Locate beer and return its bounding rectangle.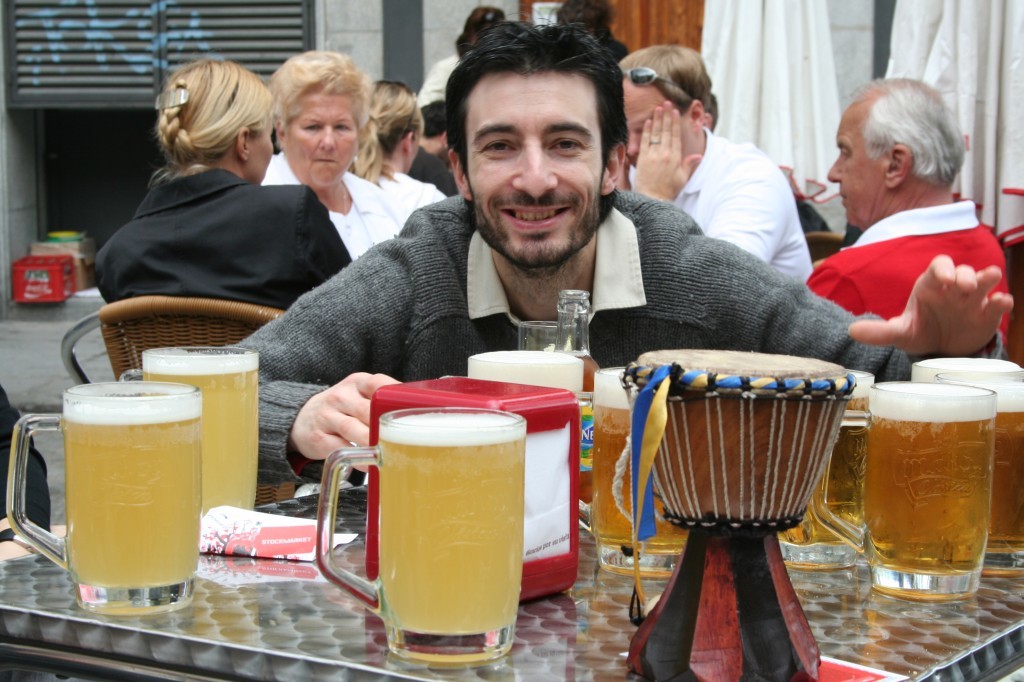
bbox=[778, 365, 878, 578].
